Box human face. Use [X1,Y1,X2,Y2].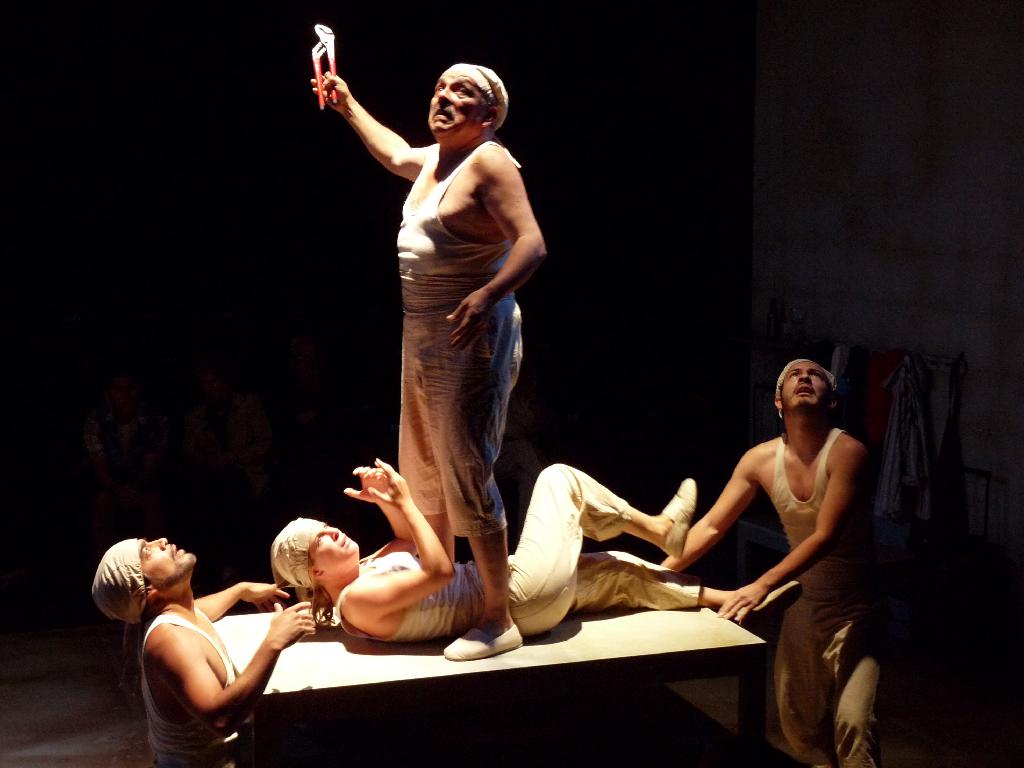
[311,517,359,575].
